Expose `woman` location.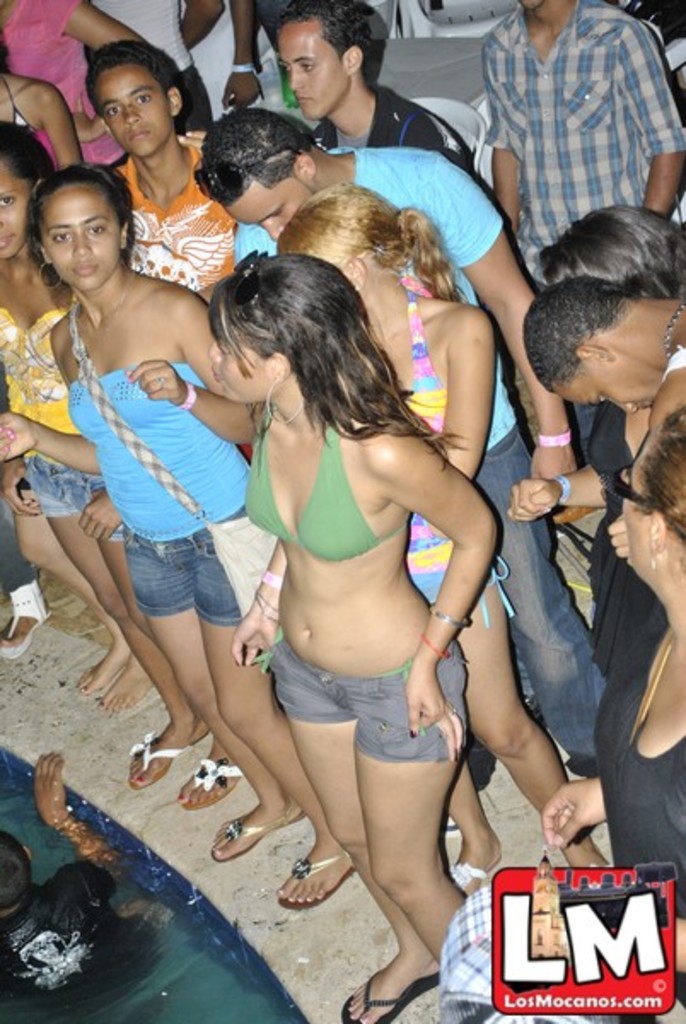
Exposed at 5/0/157/171.
